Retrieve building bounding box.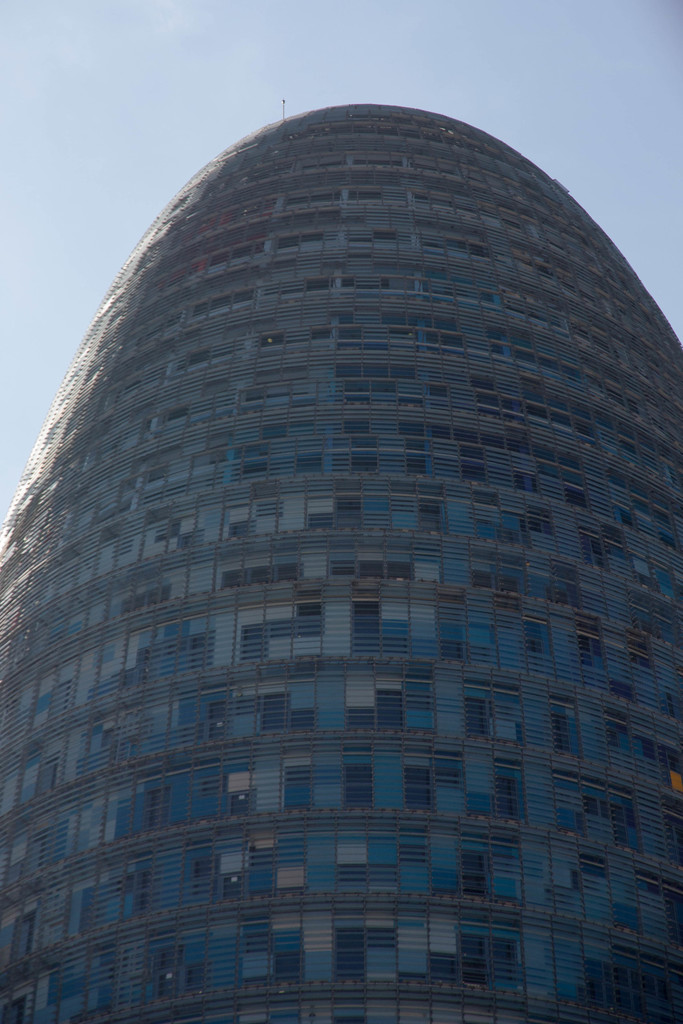
Bounding box: (0, 101, 682, 1023).
